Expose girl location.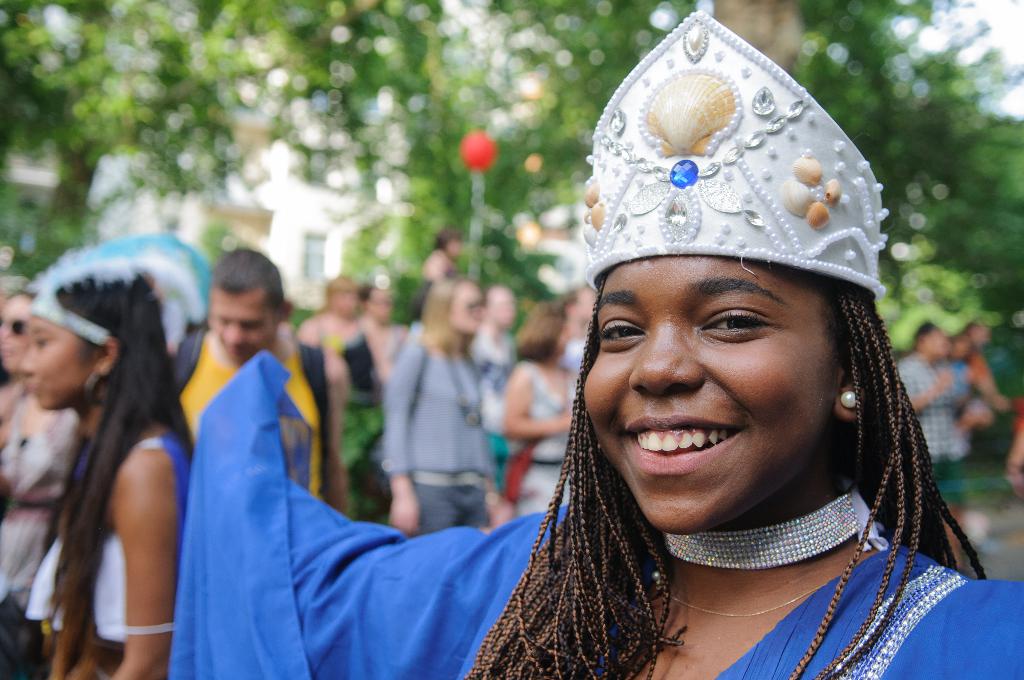
Exposed at select_region(182, 13, 1023, 679).
